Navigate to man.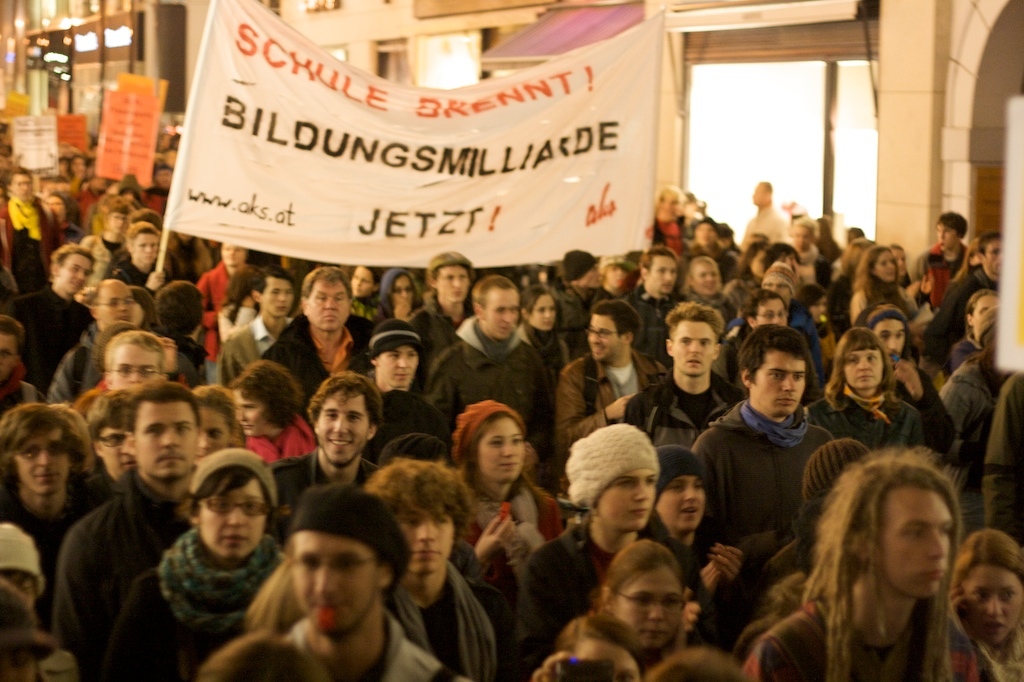
Navigation target: locate(714, 286, 828, 405).
